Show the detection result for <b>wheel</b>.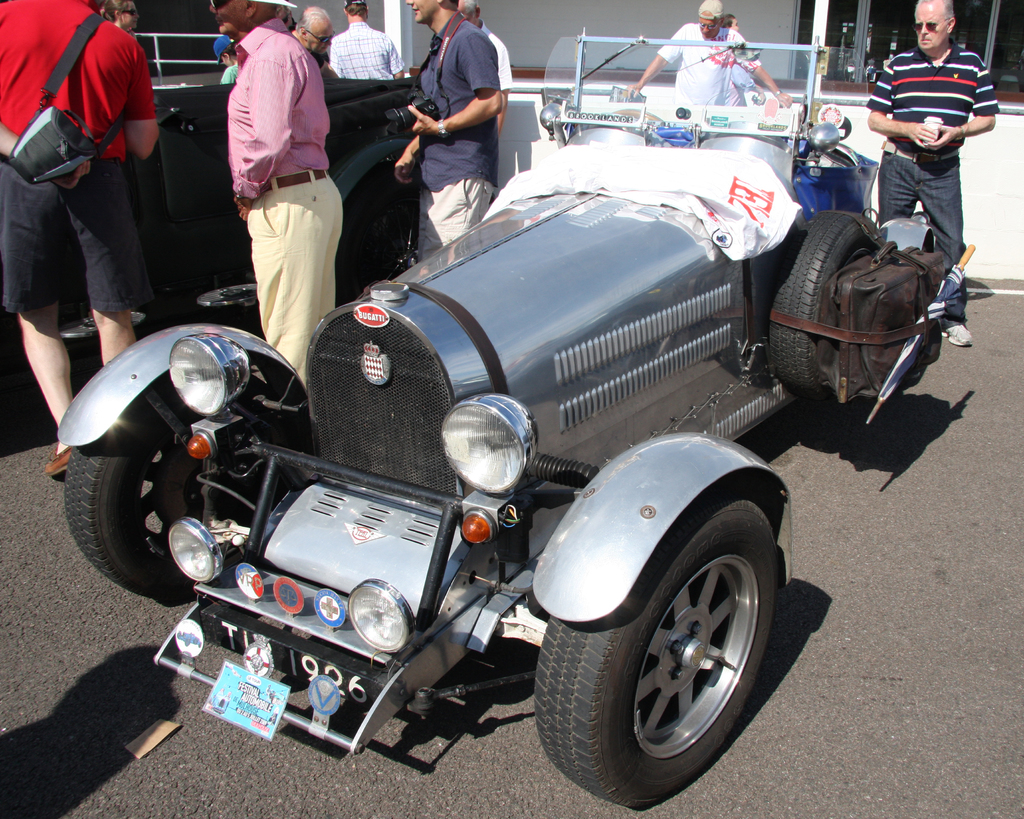
left=65, top=321, right=317, bottom=606.
